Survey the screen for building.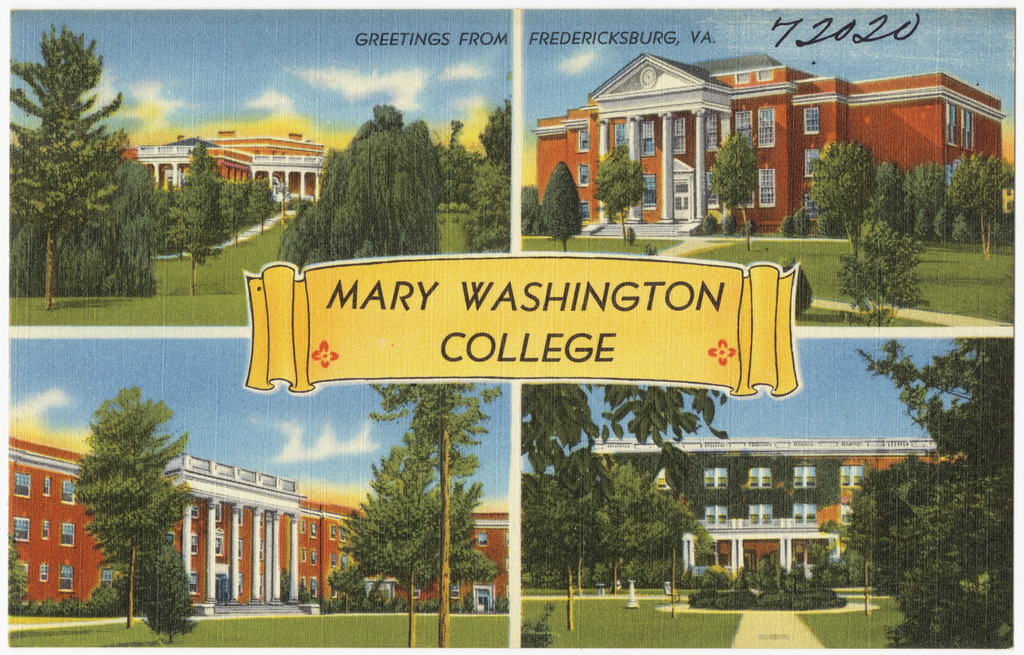
Survey found: 531/49/1004/241.
